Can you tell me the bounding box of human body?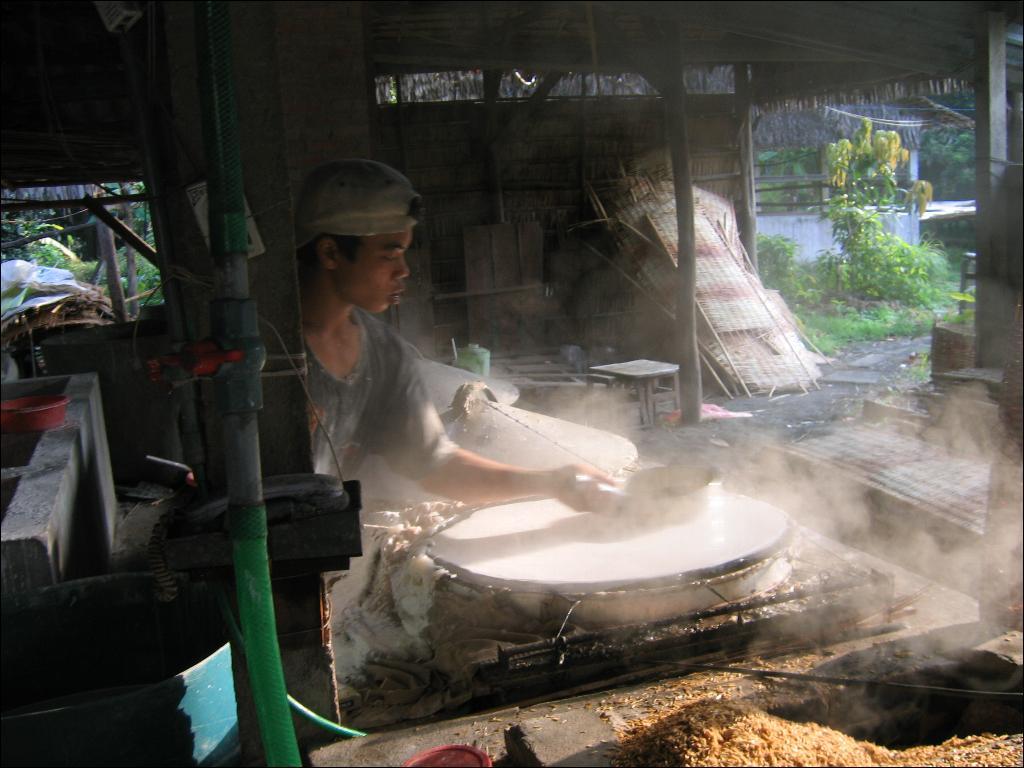
bbox=(256, 154, 623, 519).
